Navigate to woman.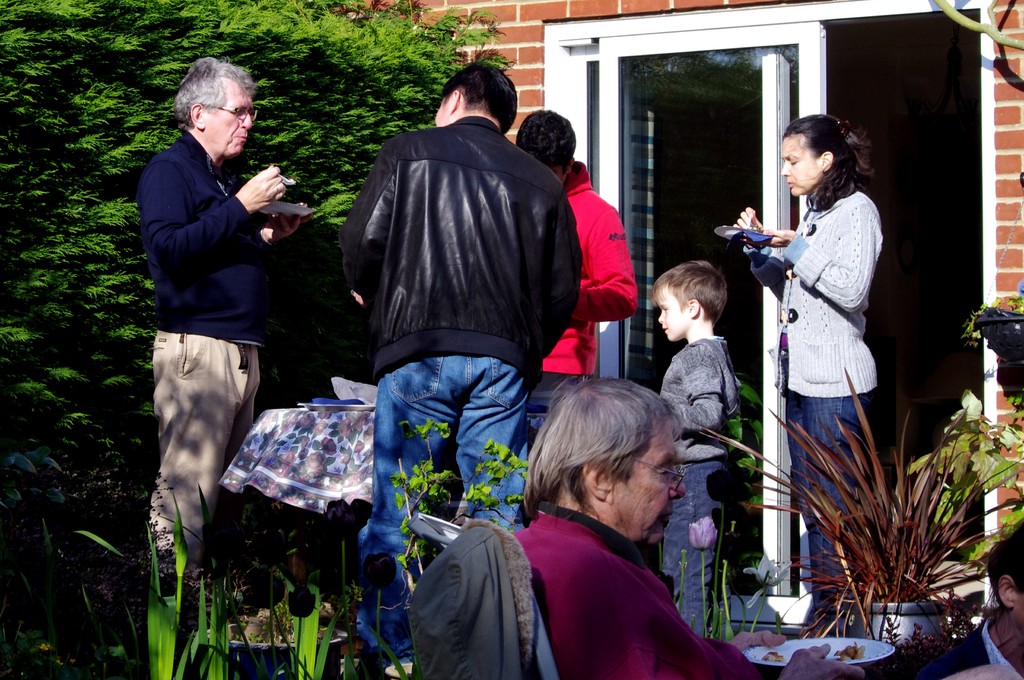
Navigation target: (755, 118, 918, 645).
